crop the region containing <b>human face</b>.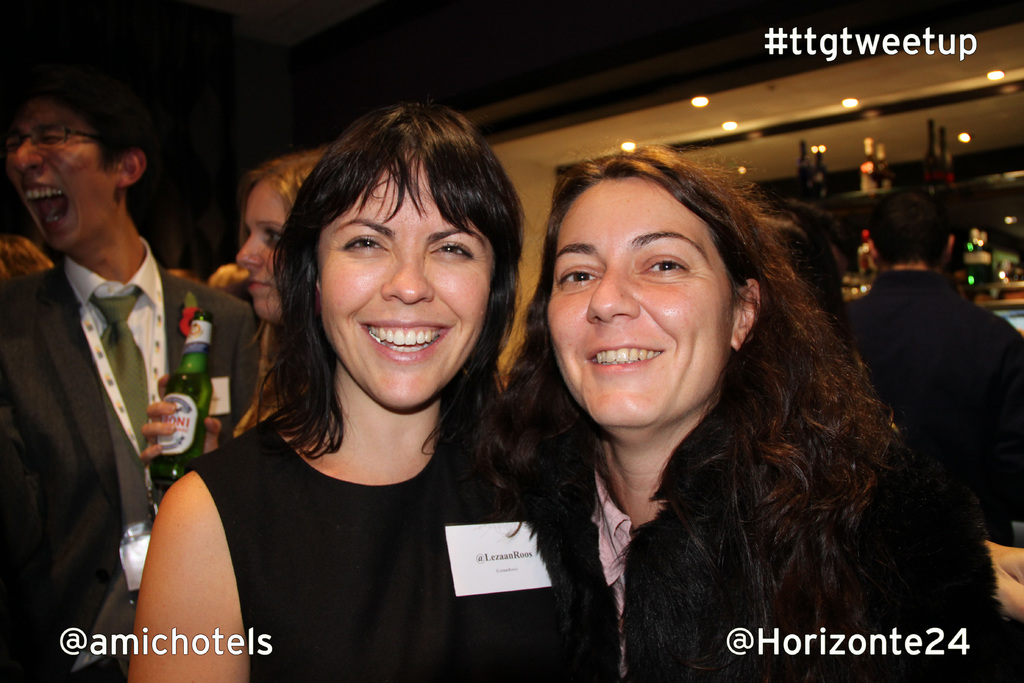
Crop region: bbox=(321, 156, 495, 407).
